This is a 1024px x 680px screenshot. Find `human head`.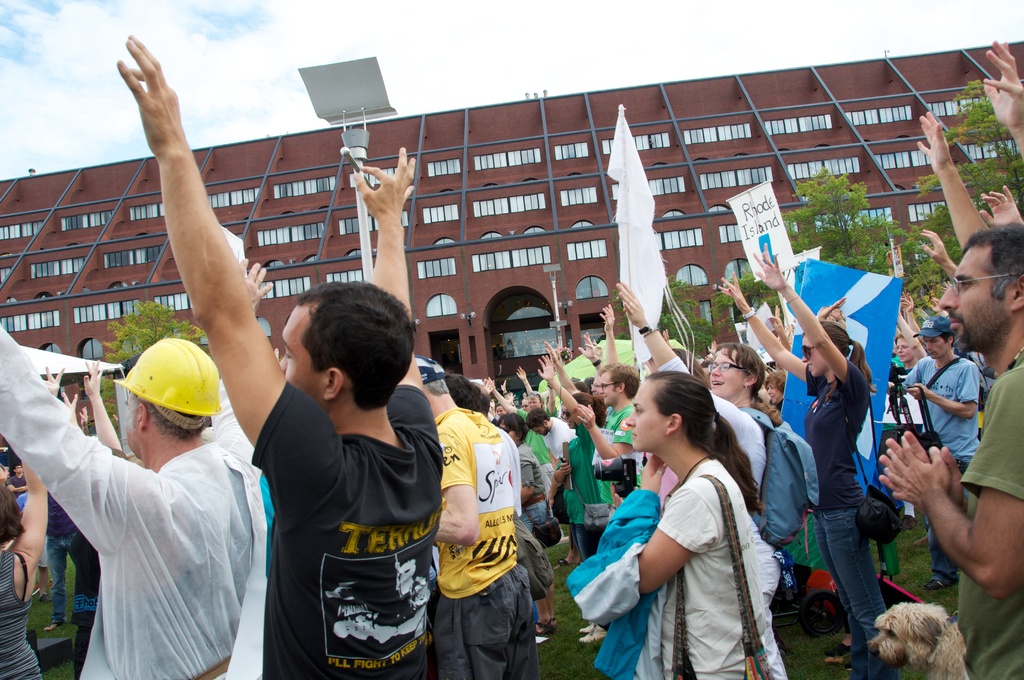
Bounding box: 896, 332, 916, 362.
